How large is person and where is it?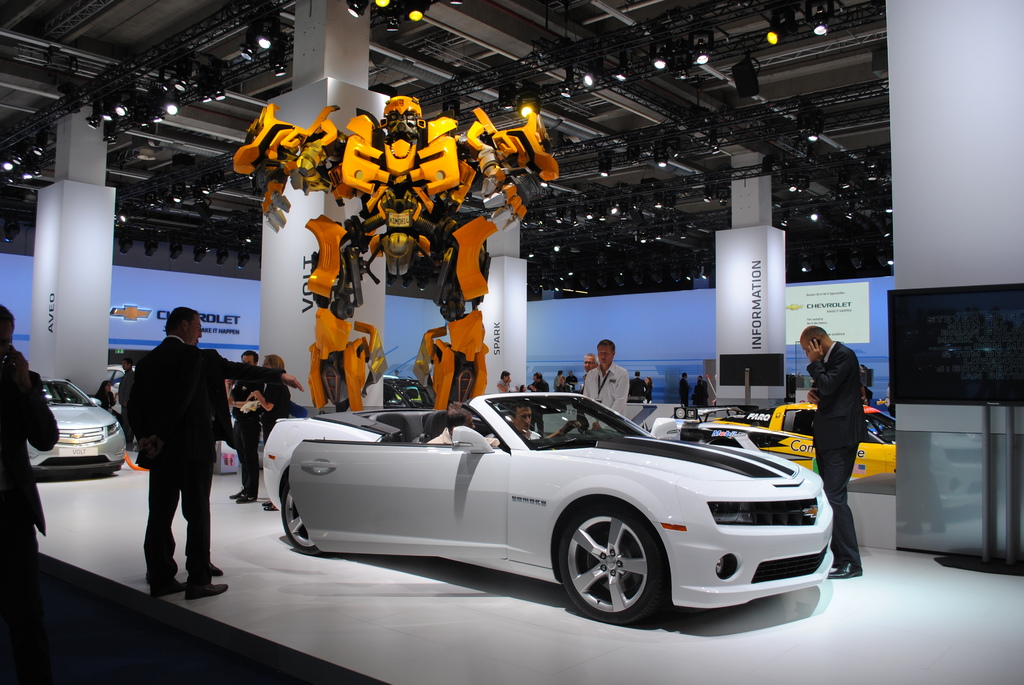
Bounding box: 525:373:550:392.
